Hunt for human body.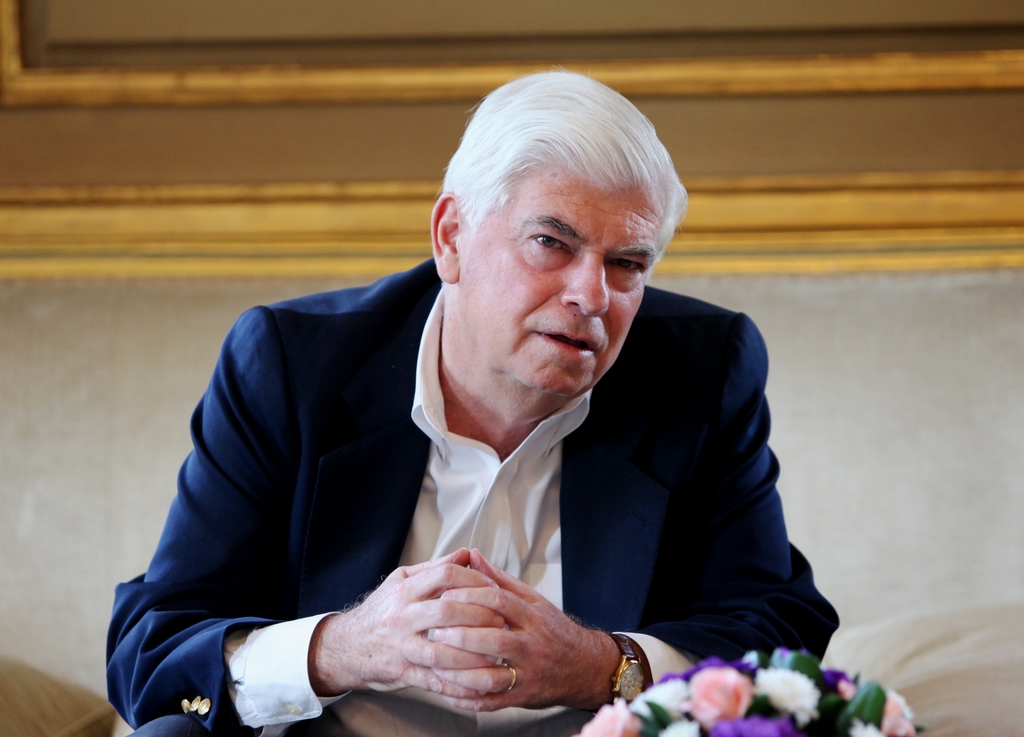
Hunted down at <bbox>104, 257, 843, 736</bbox>.
